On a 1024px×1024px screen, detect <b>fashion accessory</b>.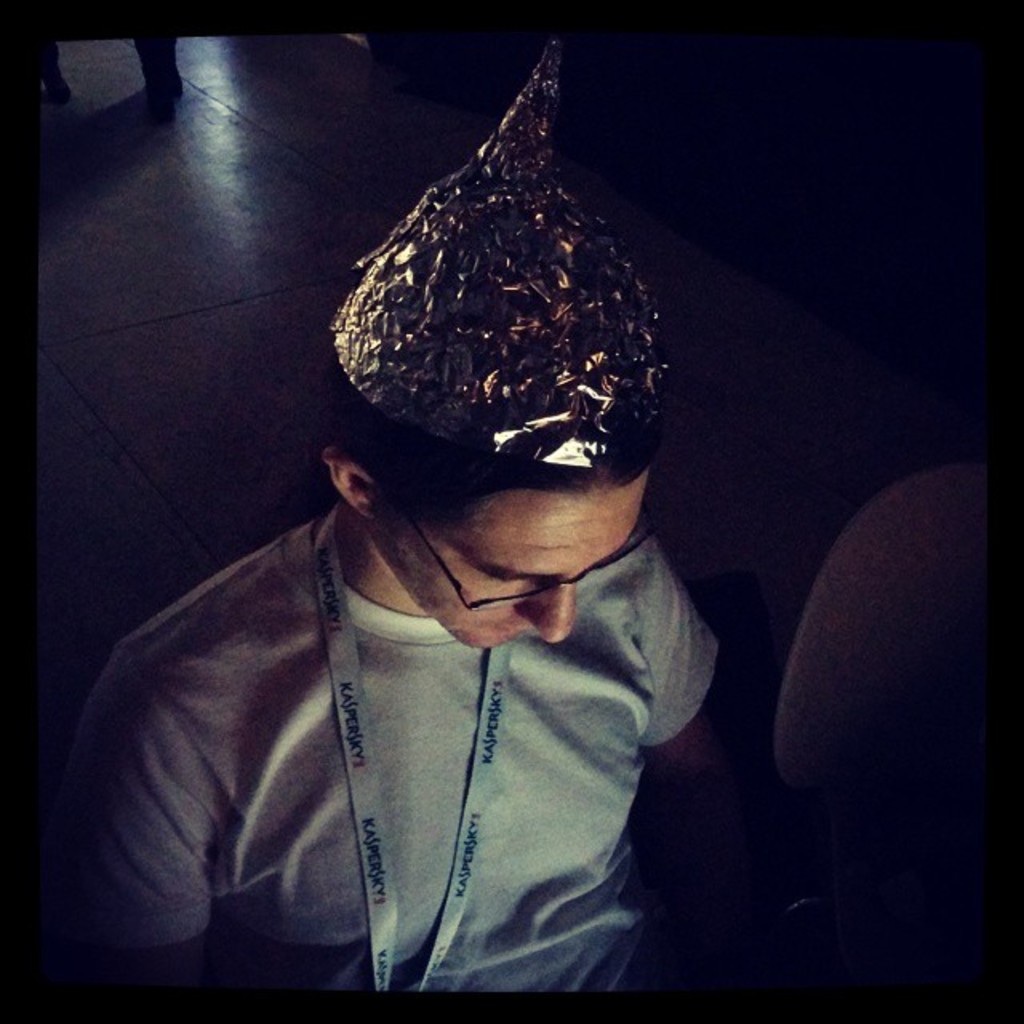
BBox(330, 34, 675, 469).
